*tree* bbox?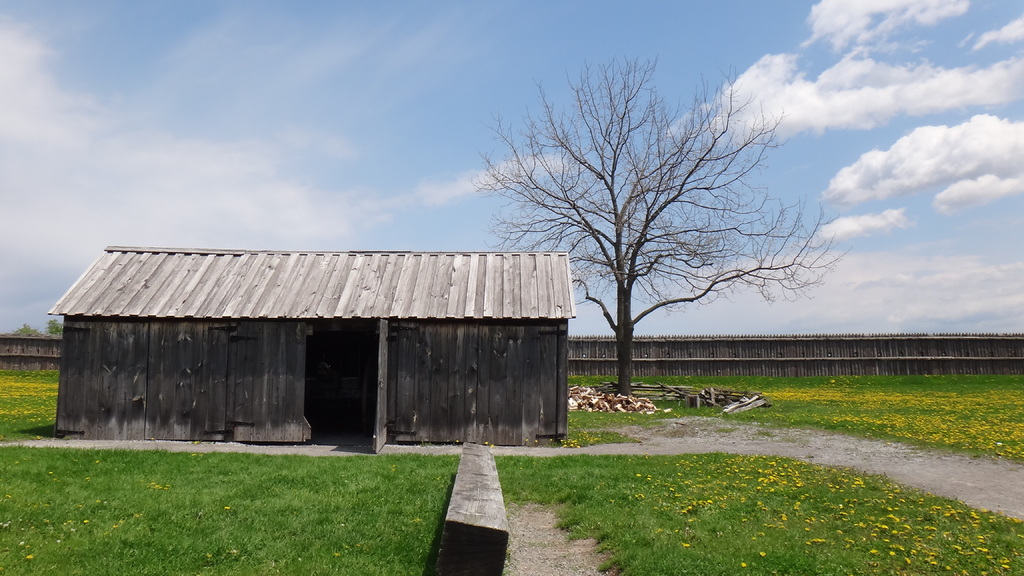
Rect(465, 41, 858, 396)
